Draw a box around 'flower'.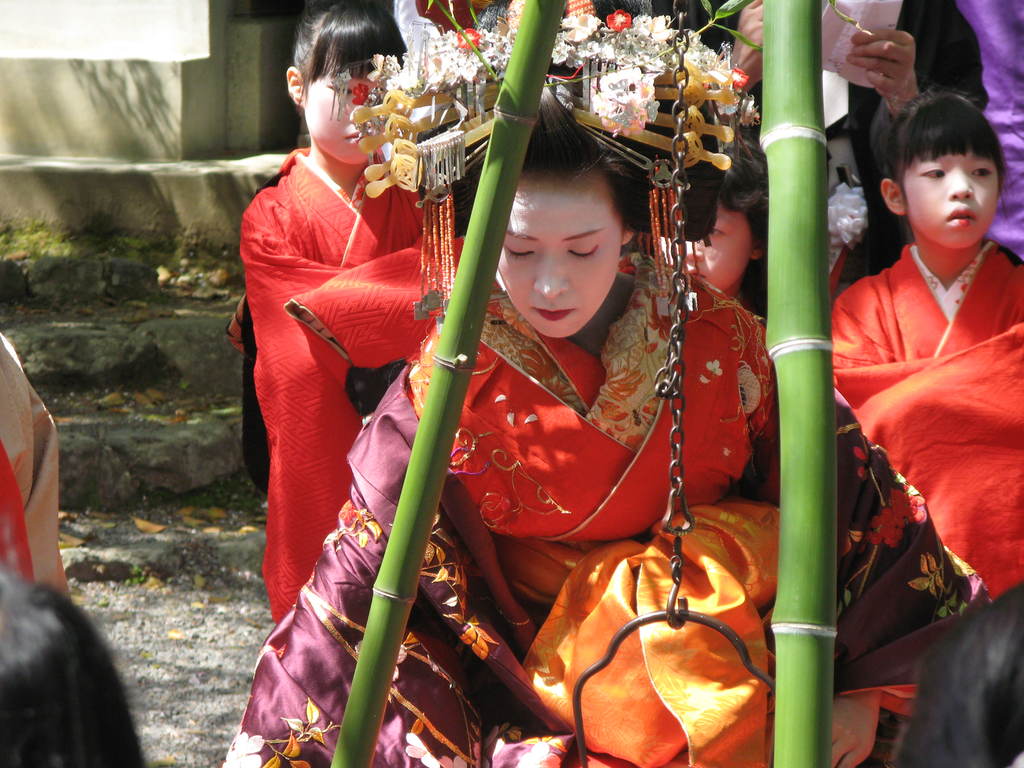
<bbox>404, 729, 433, 767</bbox>.
